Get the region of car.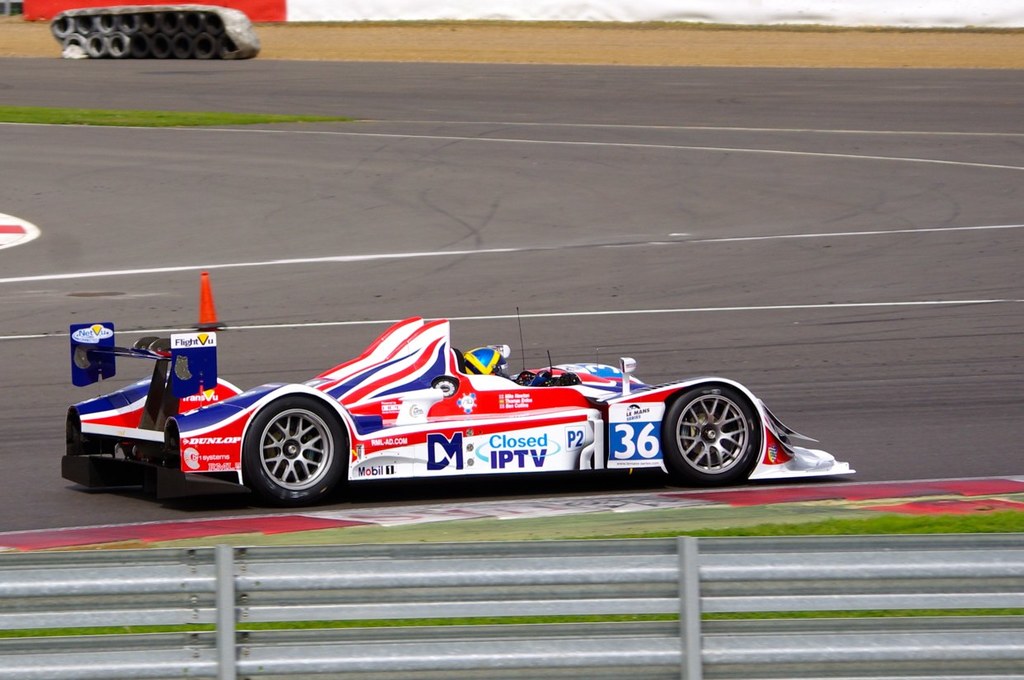
<box>63,329,860,507</box>.
